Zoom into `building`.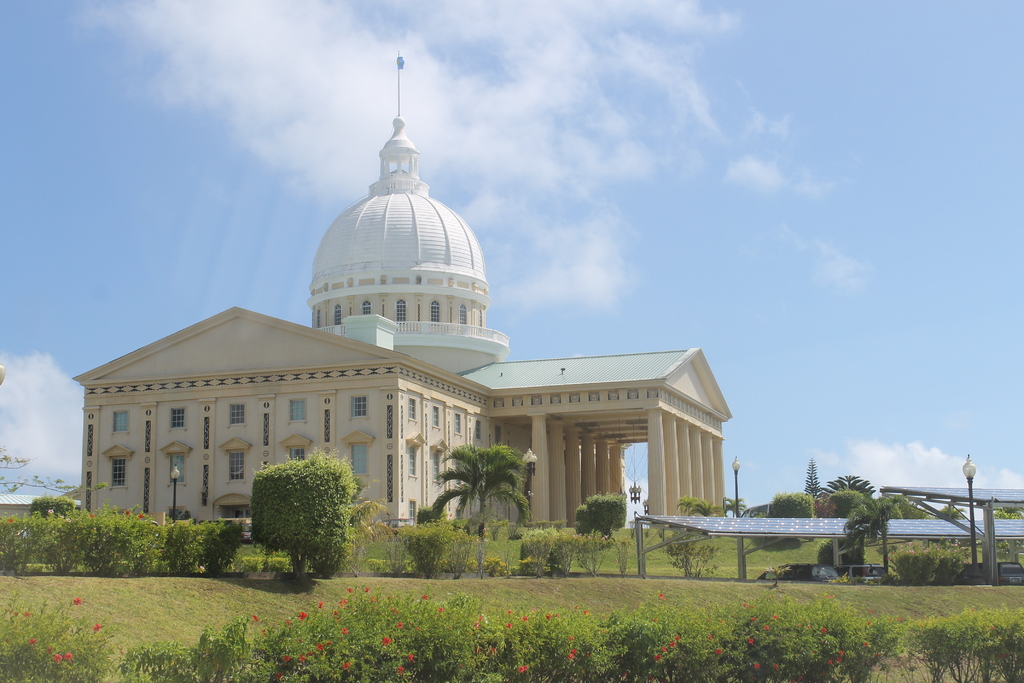
Zoom target: 71 111 732 539.
